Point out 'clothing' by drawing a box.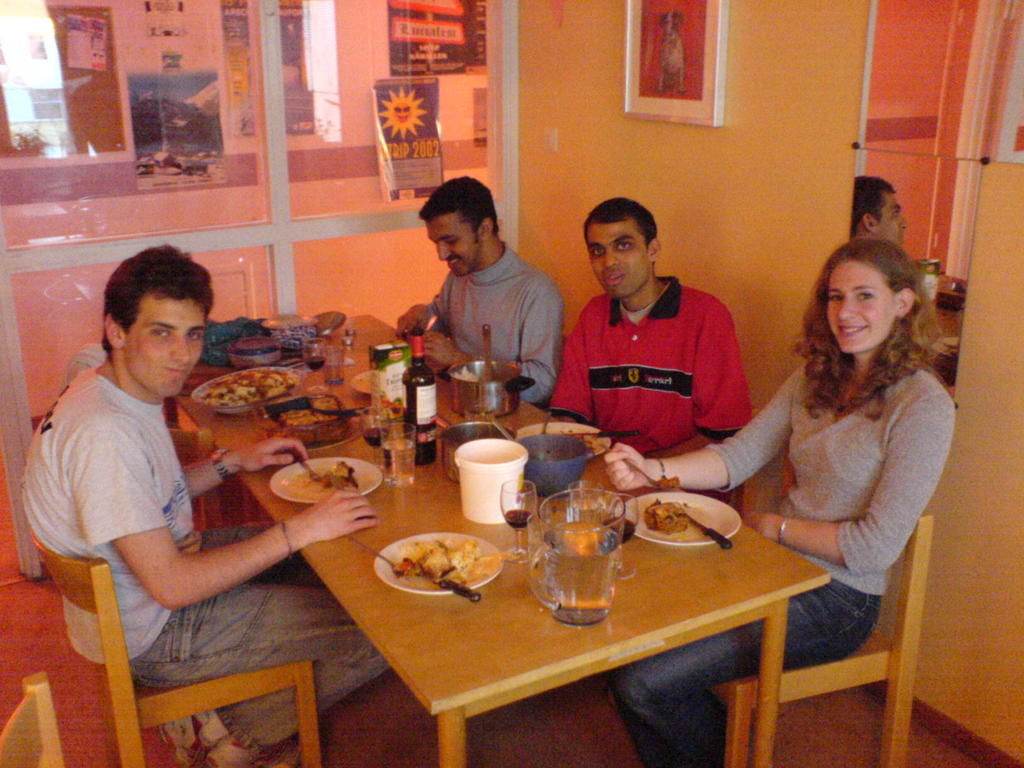
rect(552, 269, 754, 452).
